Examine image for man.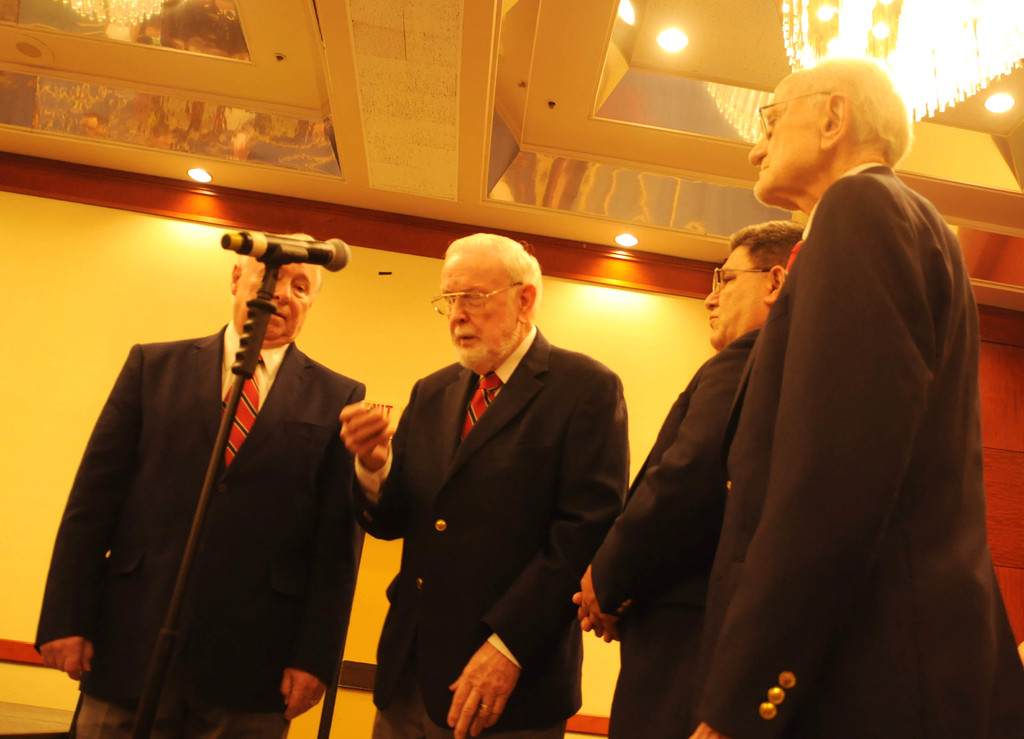
Examination result: <box>349,220,636,724</box>.
